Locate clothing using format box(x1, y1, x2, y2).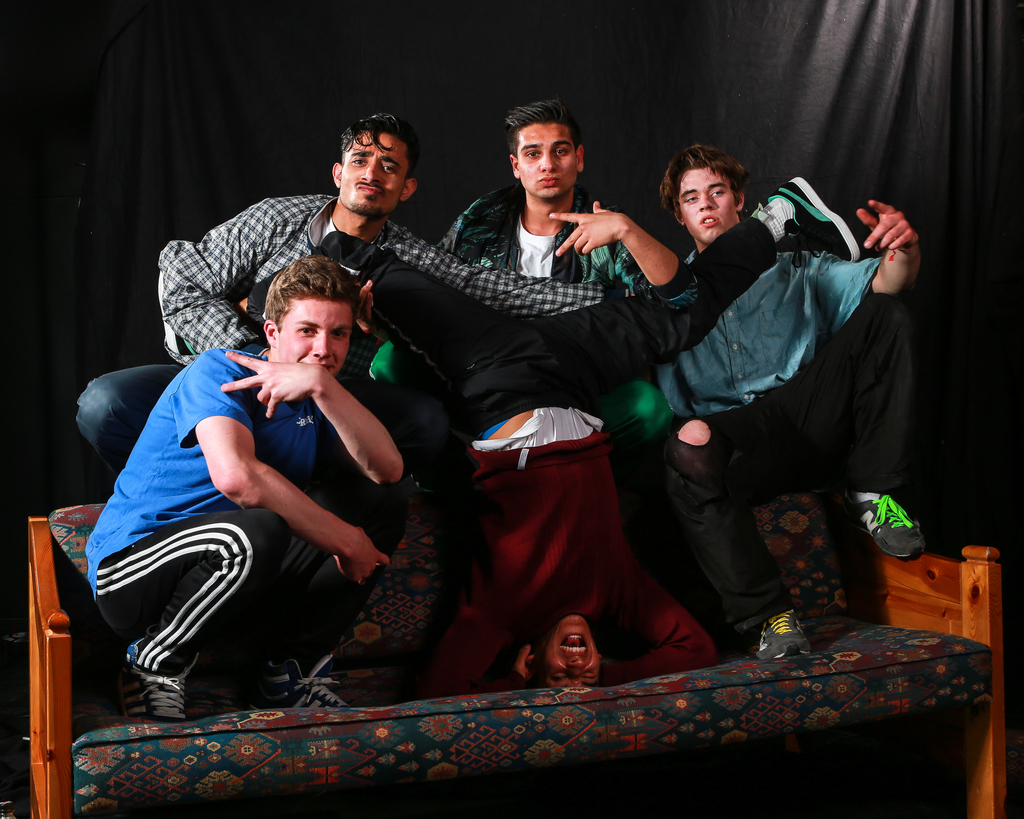
box(371, 191, 678, 502).
